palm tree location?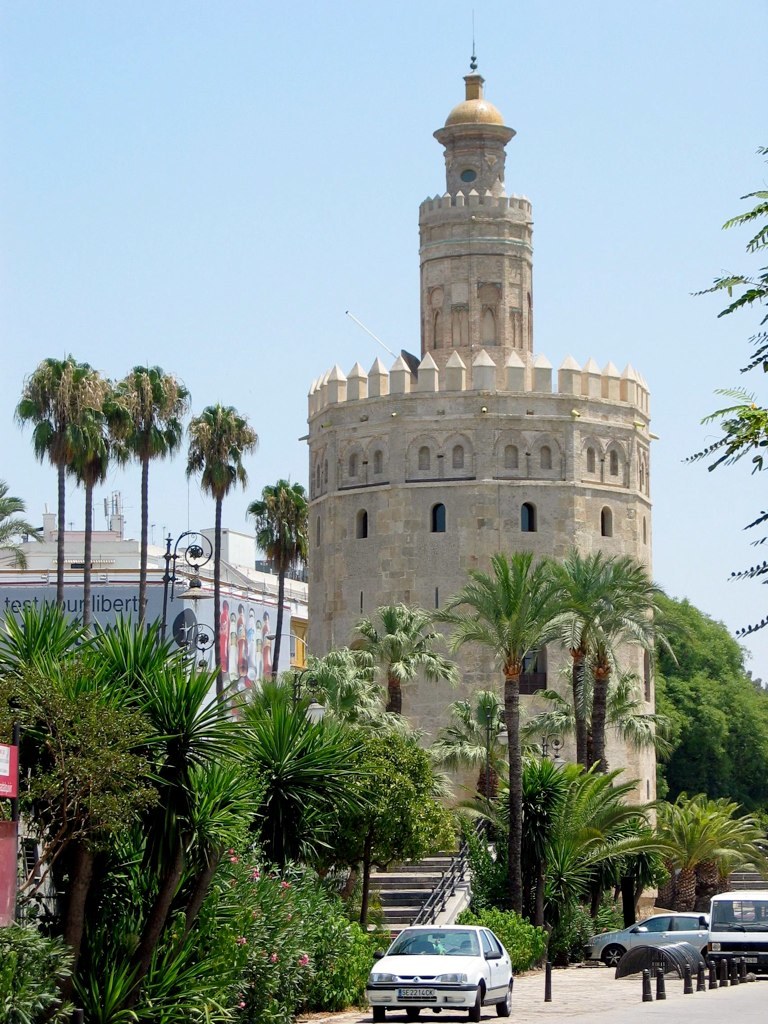
rect(567, 567, 609, 815)
